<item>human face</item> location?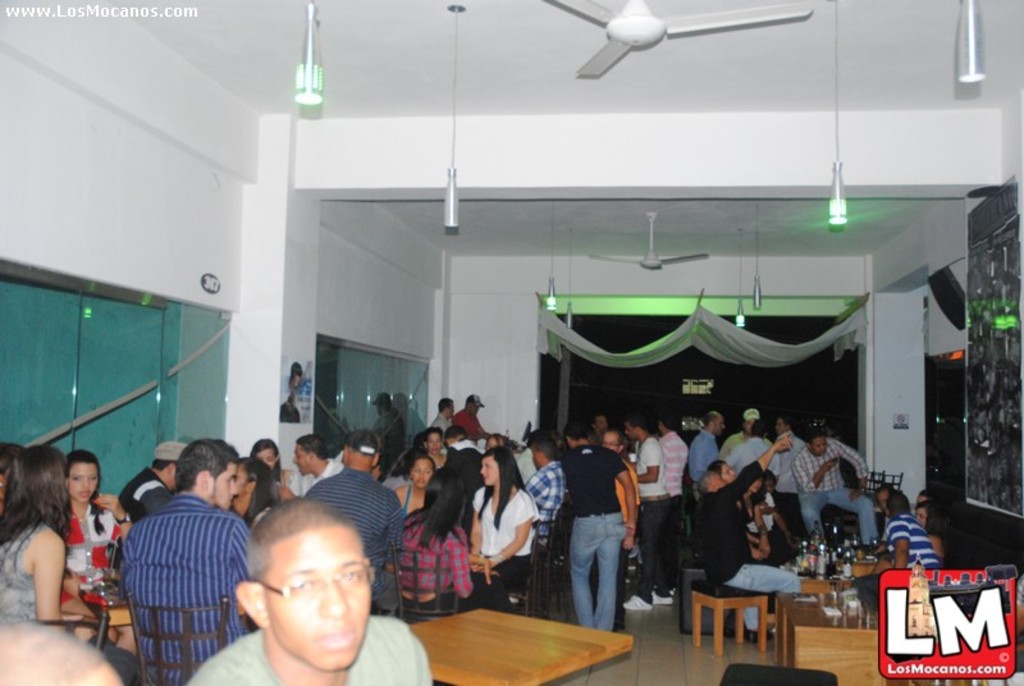
left=426, top=434, right=442, bottom=456
